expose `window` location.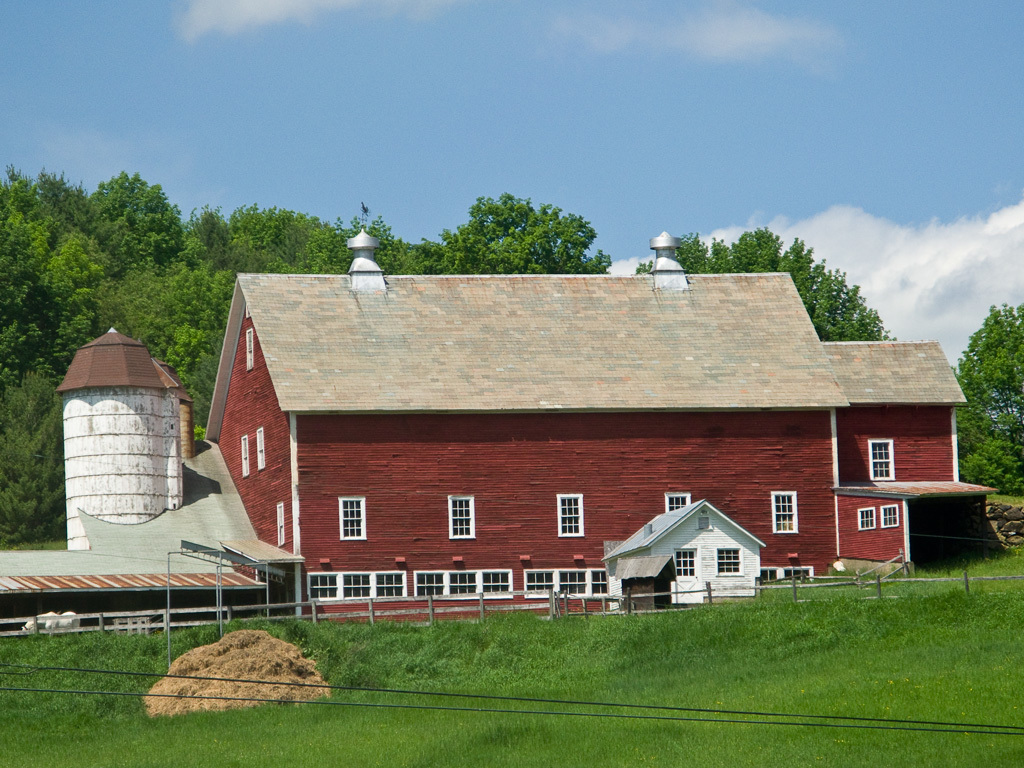
Exposed at x1=256 y1=425 x2=265 y2=471.
